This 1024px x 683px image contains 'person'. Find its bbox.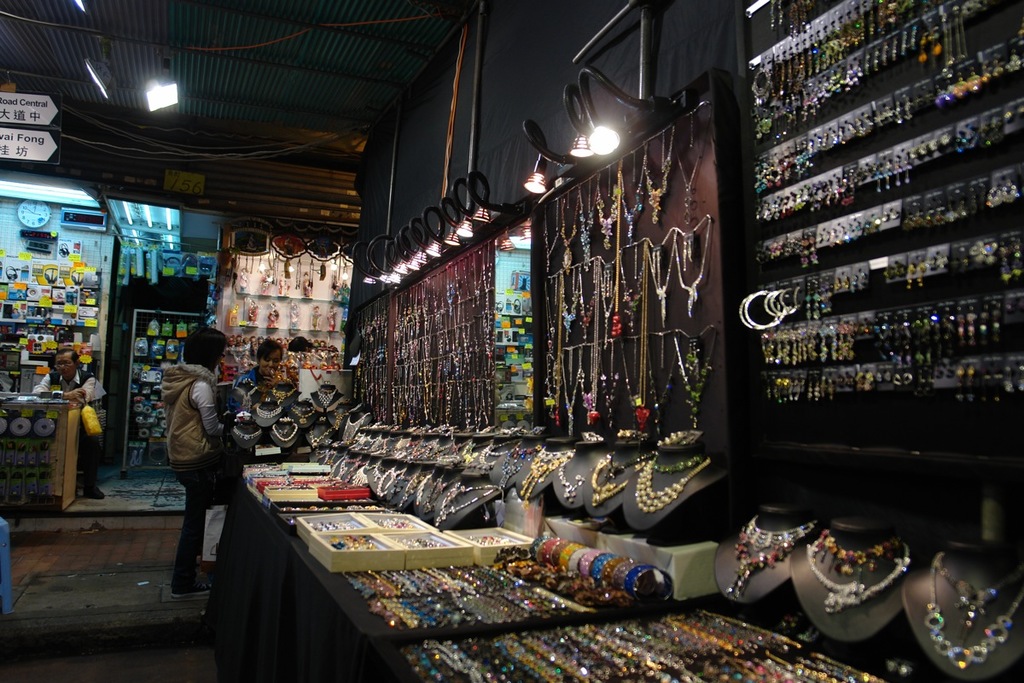
region(32, 352, 107, 499).
